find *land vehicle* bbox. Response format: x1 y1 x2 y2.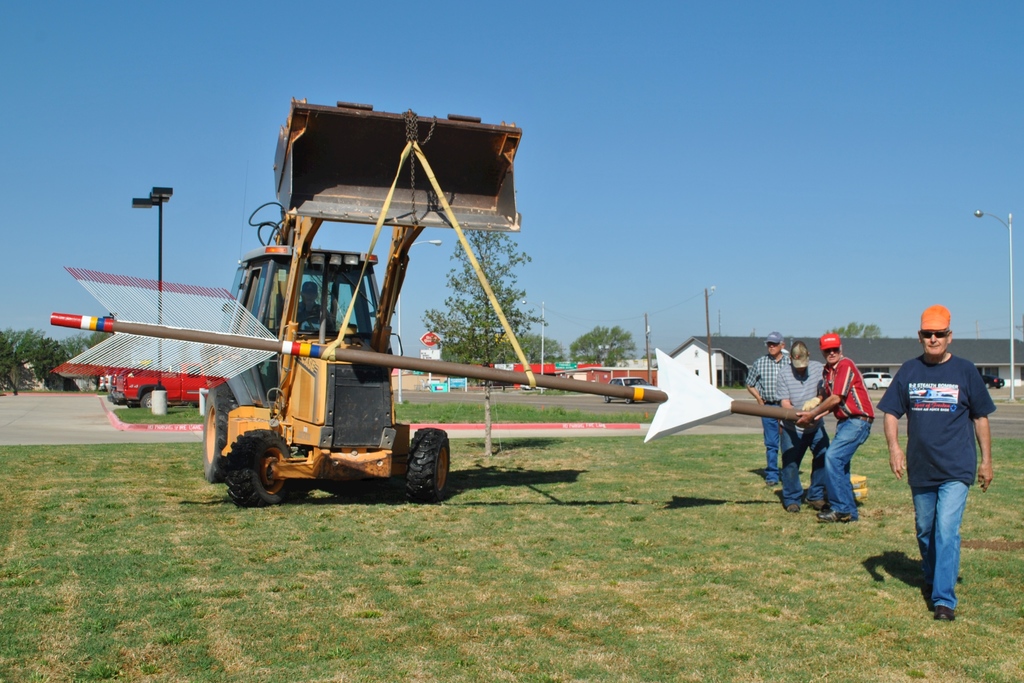
108 367 225 412.
